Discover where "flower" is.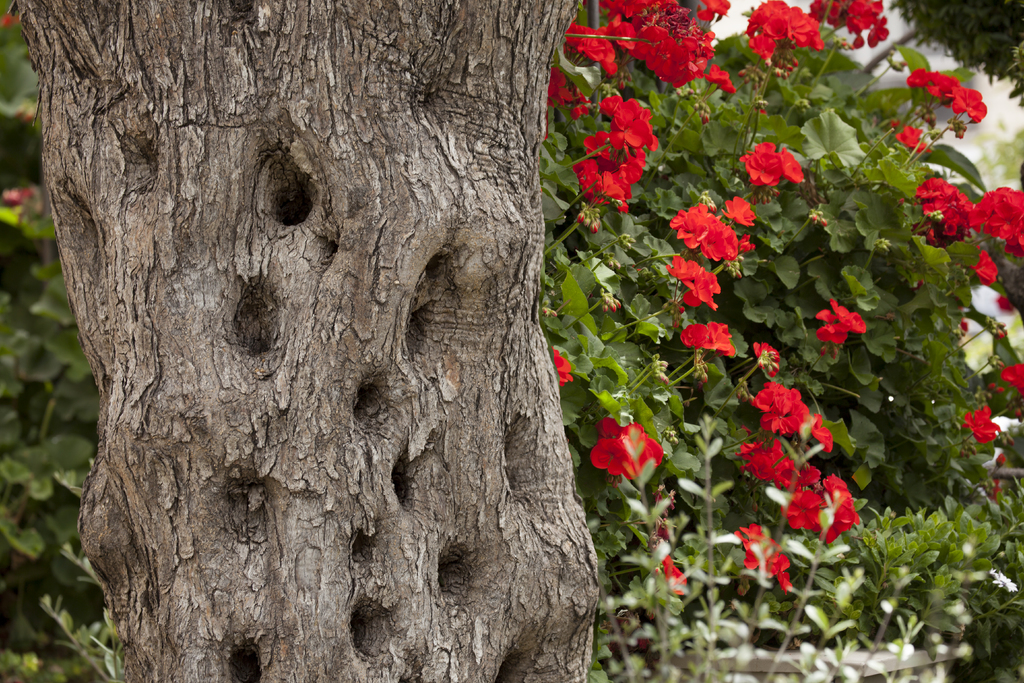
Discovered at <box>718,197,757,229</box>.
